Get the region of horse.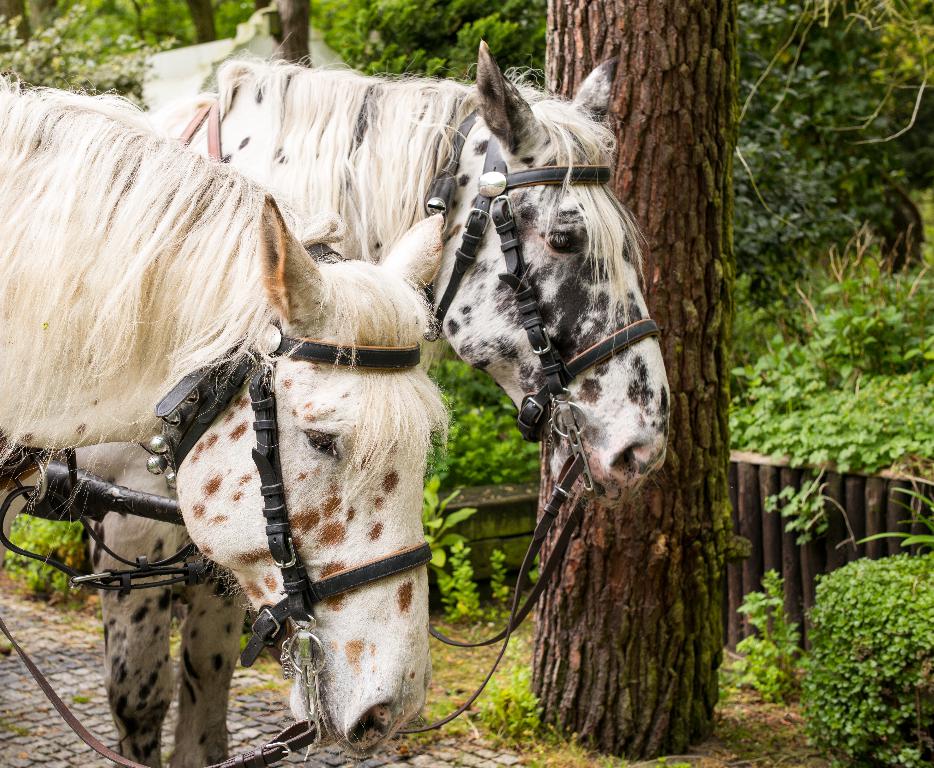
pyautogui.locateOnScreen(1, 74, 452, 757).
